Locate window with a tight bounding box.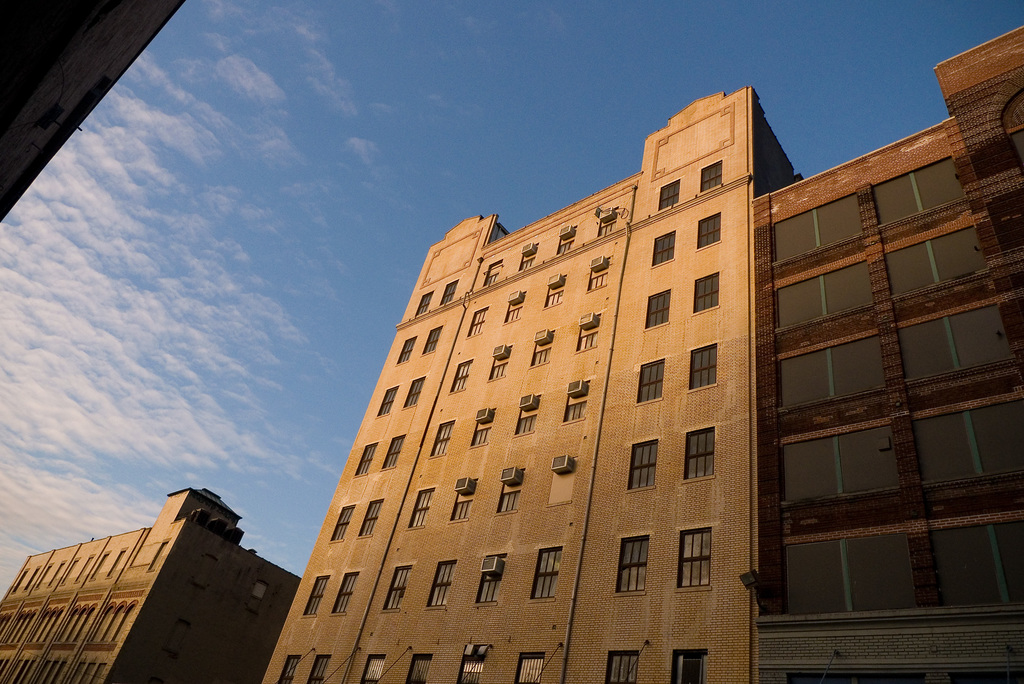
(x1=372, y1=386, x2=397, y2=416).
